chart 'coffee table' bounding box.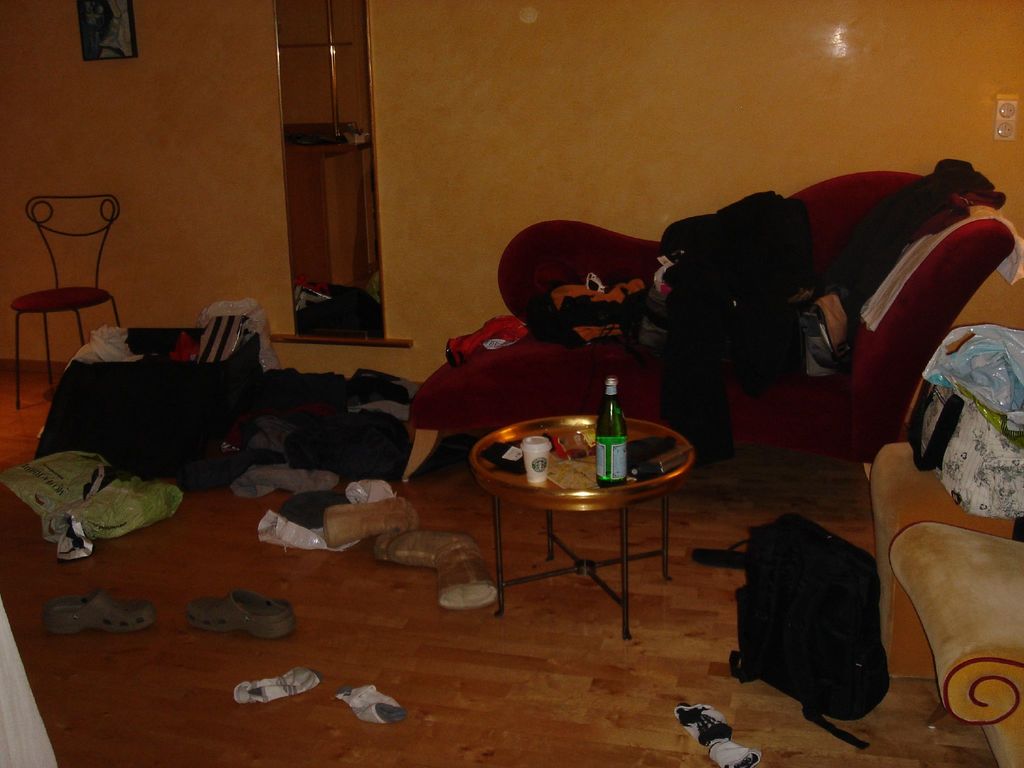
Charted: 467, 399, 703, 631.
